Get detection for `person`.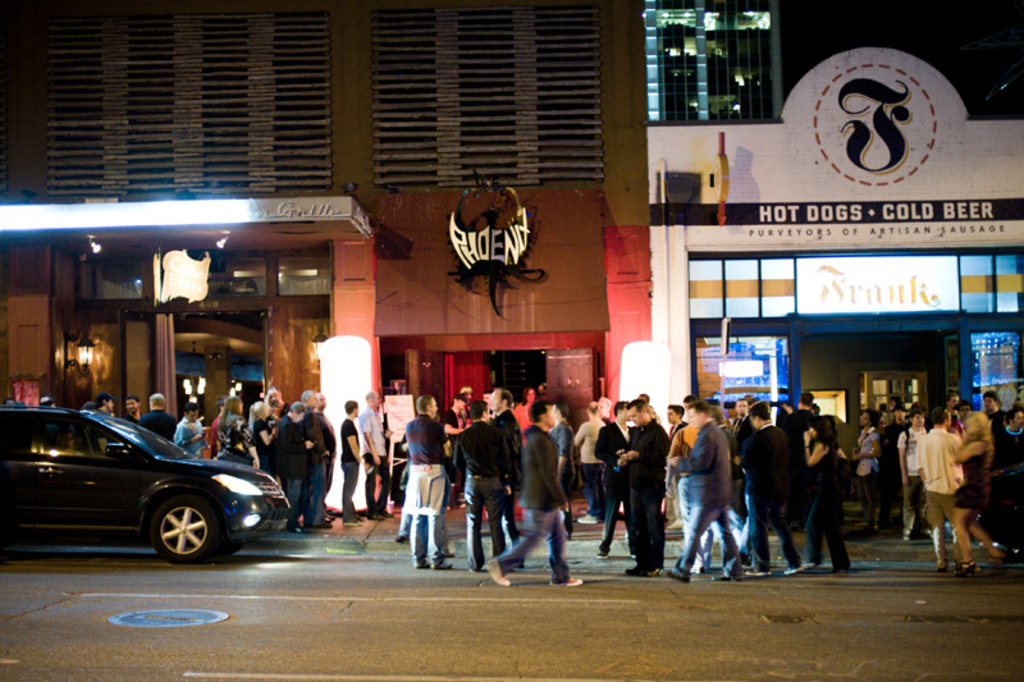
Detection: {"x1": 799, "y1": 417, "x2": 852, "y2": 571}.
